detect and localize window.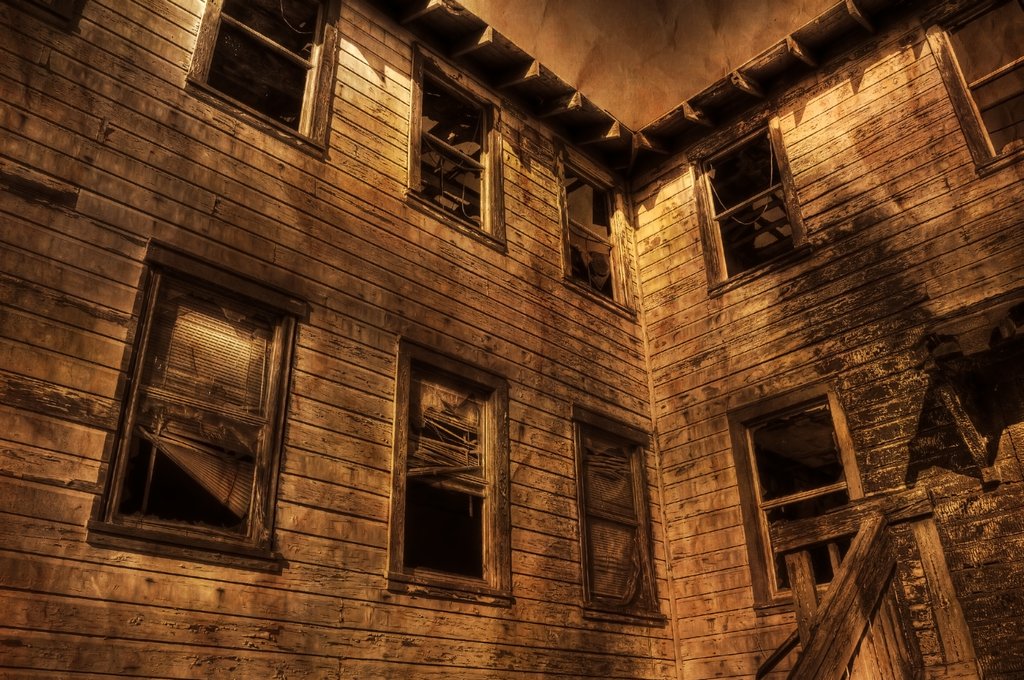
Localized at [678, 105, 817, 309].
